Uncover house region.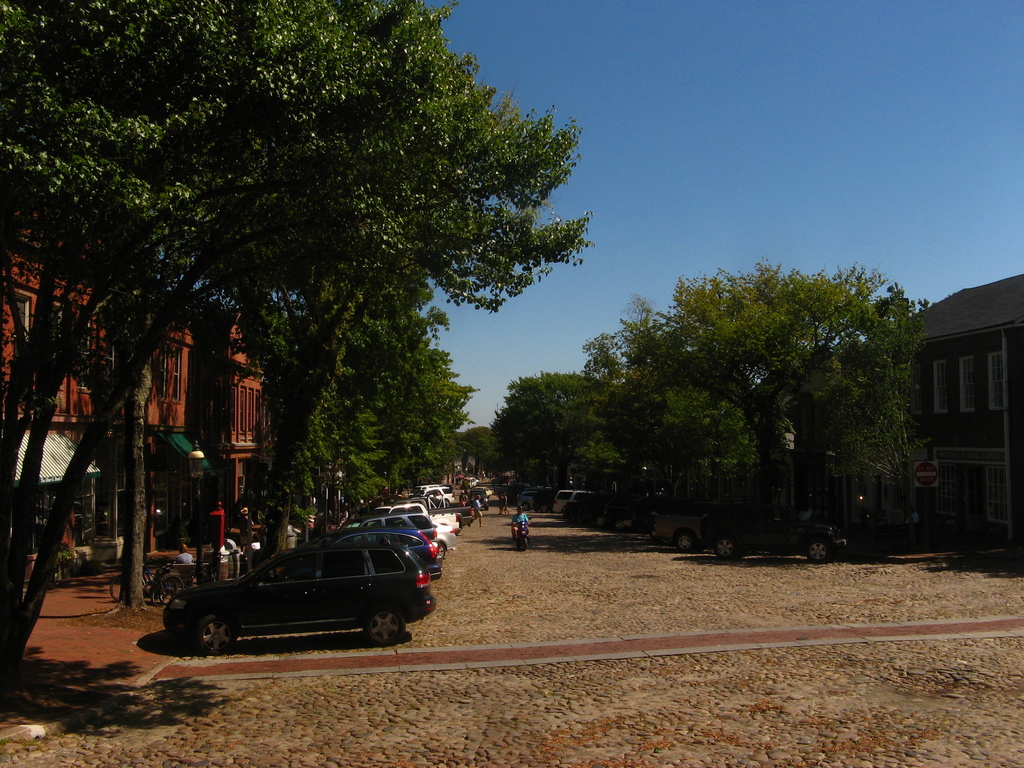
Uncovered: 899/266/1022/534.
